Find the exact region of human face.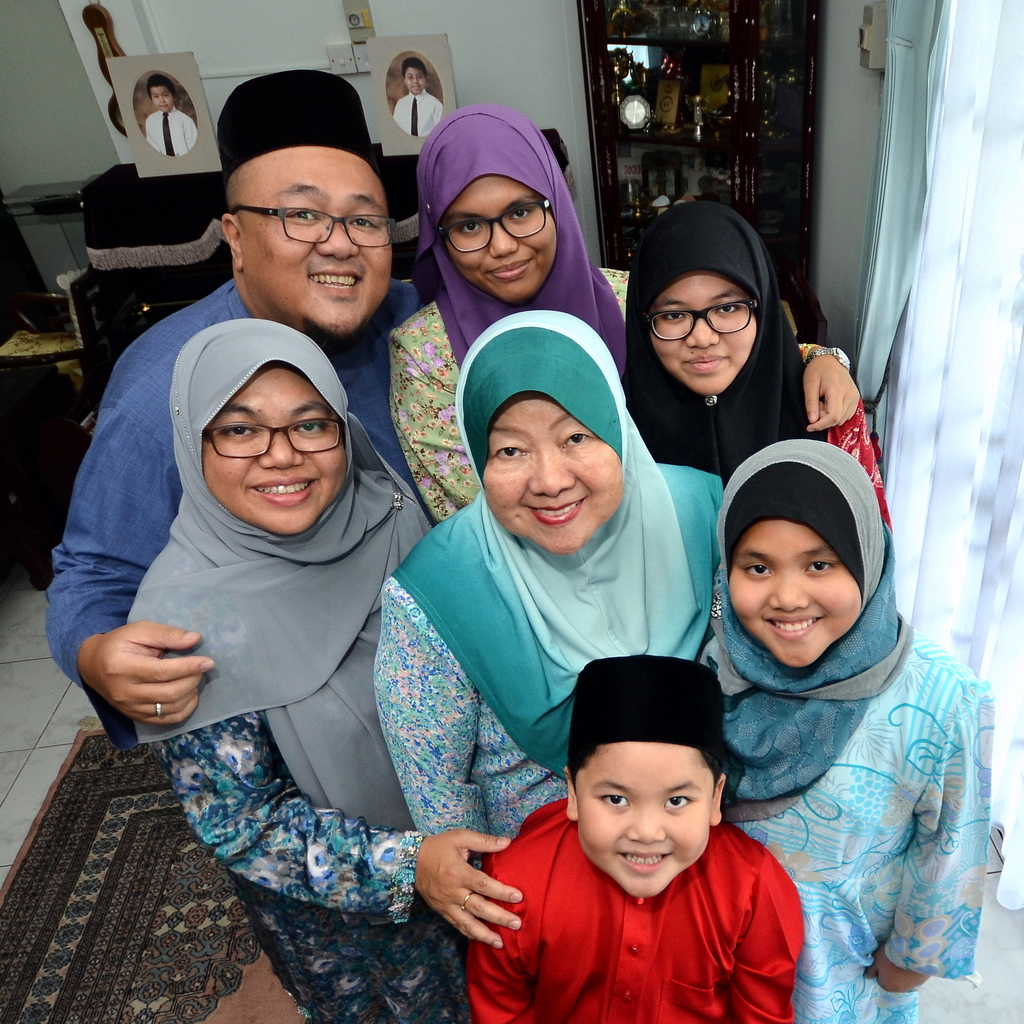
Exact region: {"x1": 485, "y1": 395, "x2": 628, "y2": 559}.
